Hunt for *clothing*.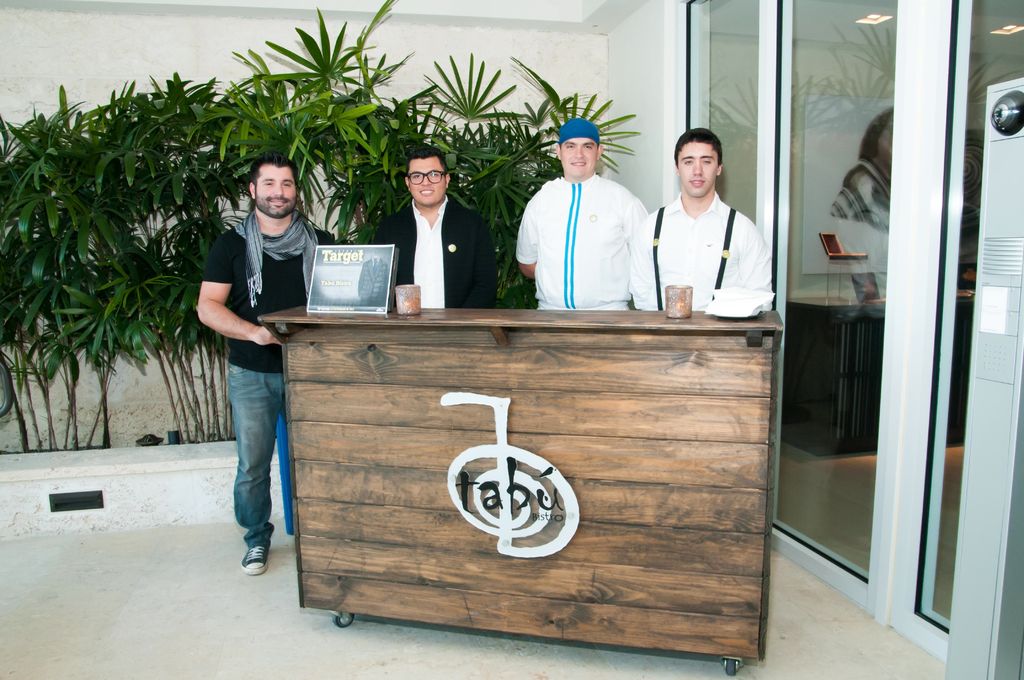
Hunted down at 368,190,498,310.
